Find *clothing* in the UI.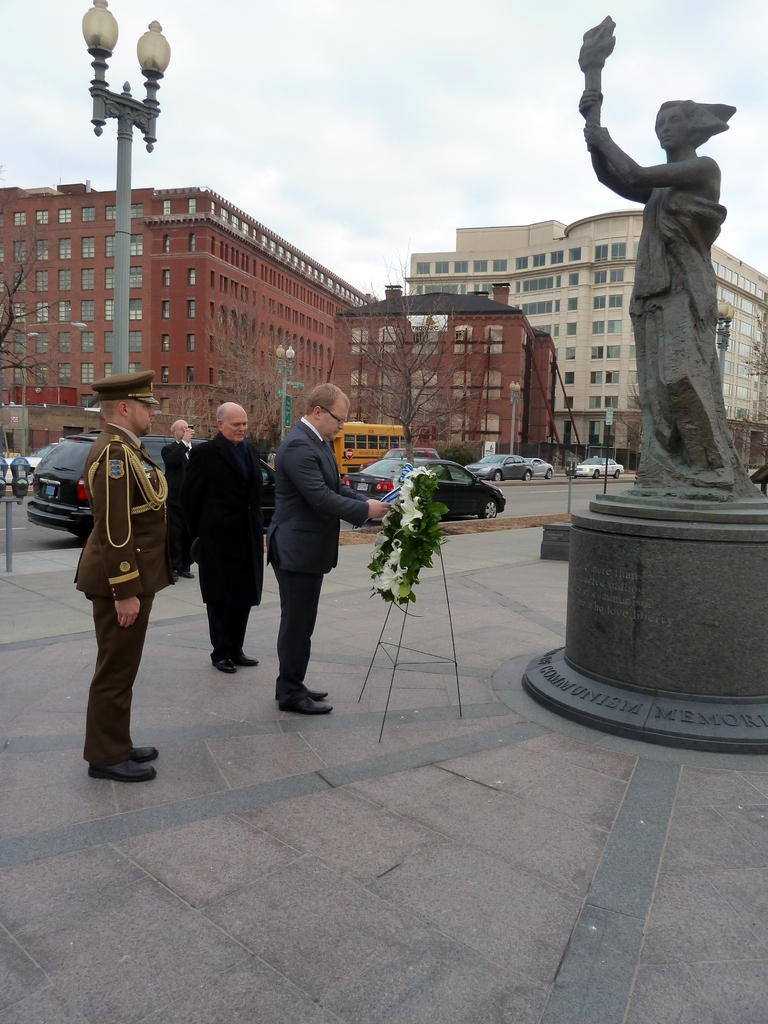
UI element at pyautogui.locateOnScreen(54, 374, 174, 745).
